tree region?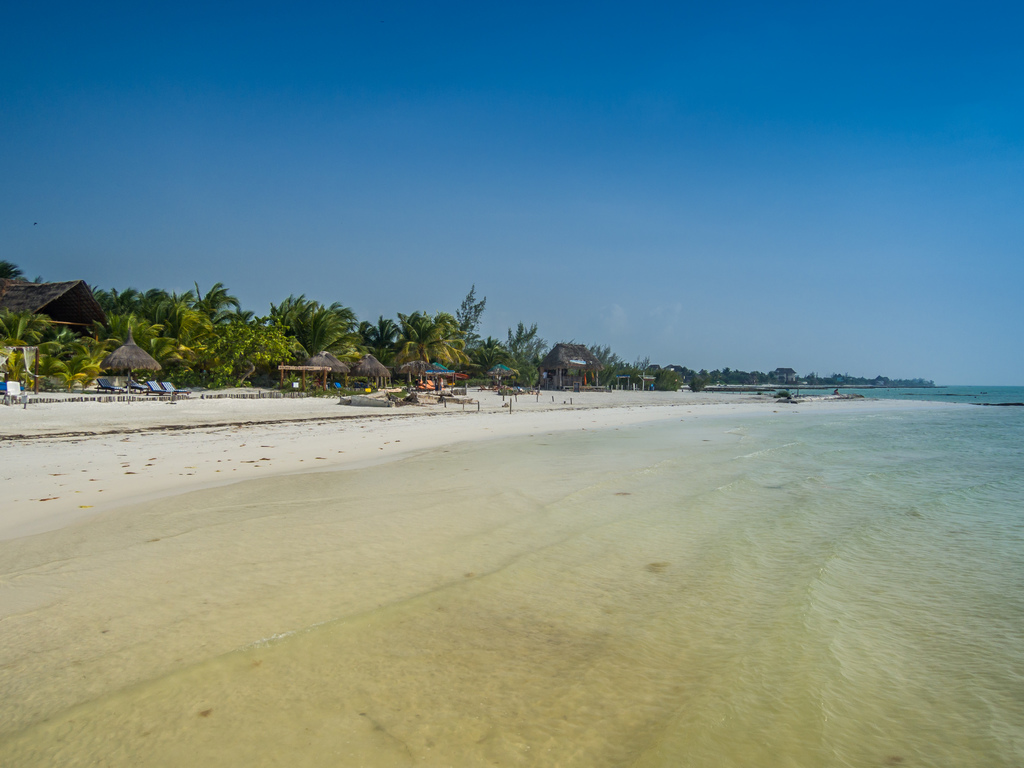
[x1=382, y1=307, x2=472, y2=363]
